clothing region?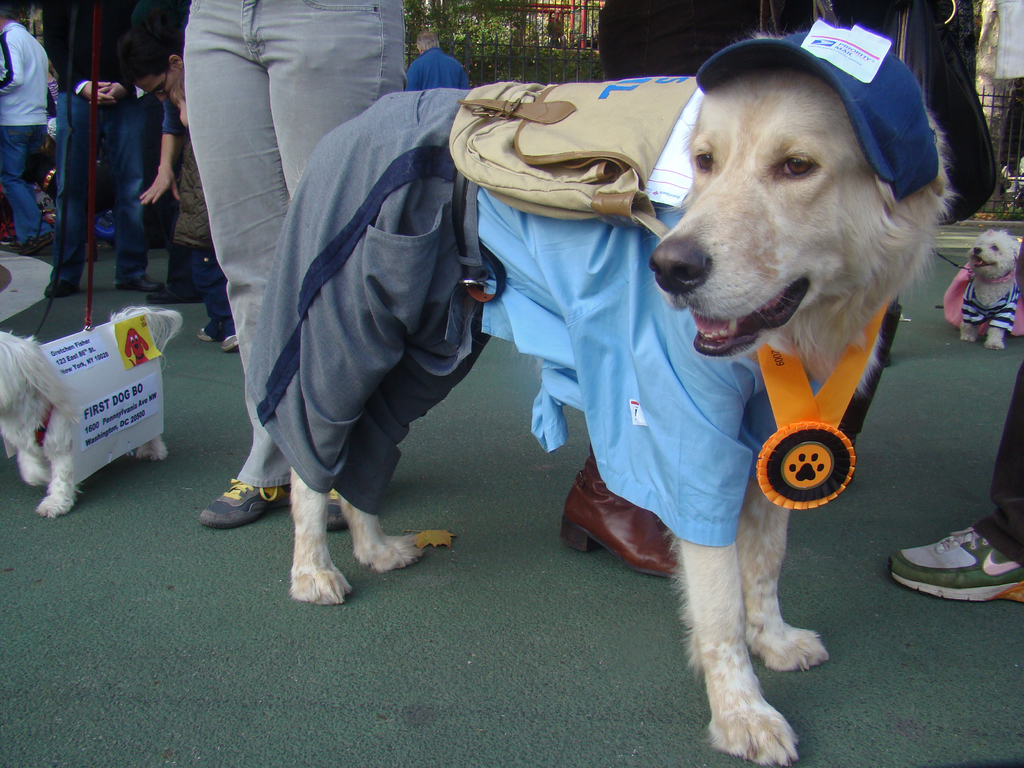
crop(972, 358, 1023, 568)
